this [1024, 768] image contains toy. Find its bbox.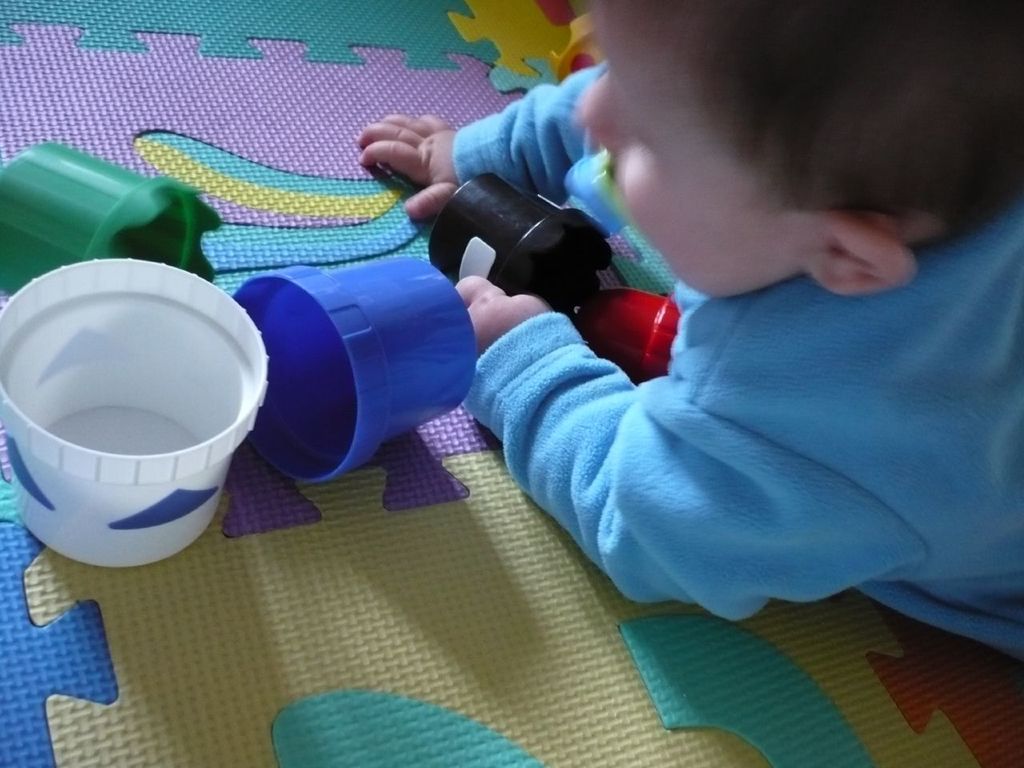
Rect(574, 286, 678, 380).
